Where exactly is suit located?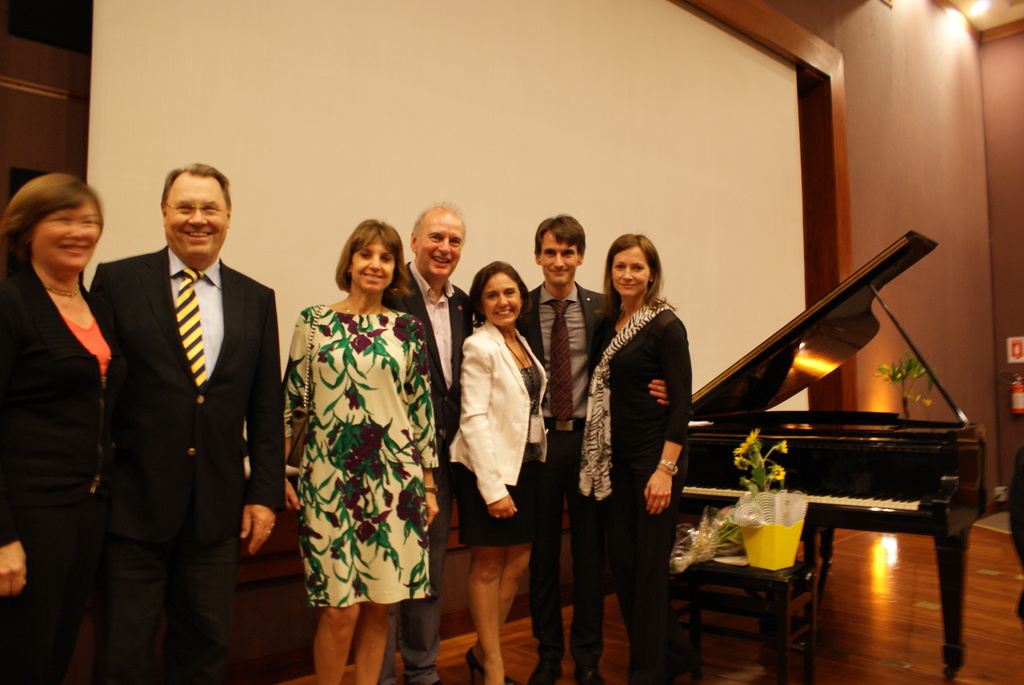
Its bounding box is detection(90, 246, 287, 684).
